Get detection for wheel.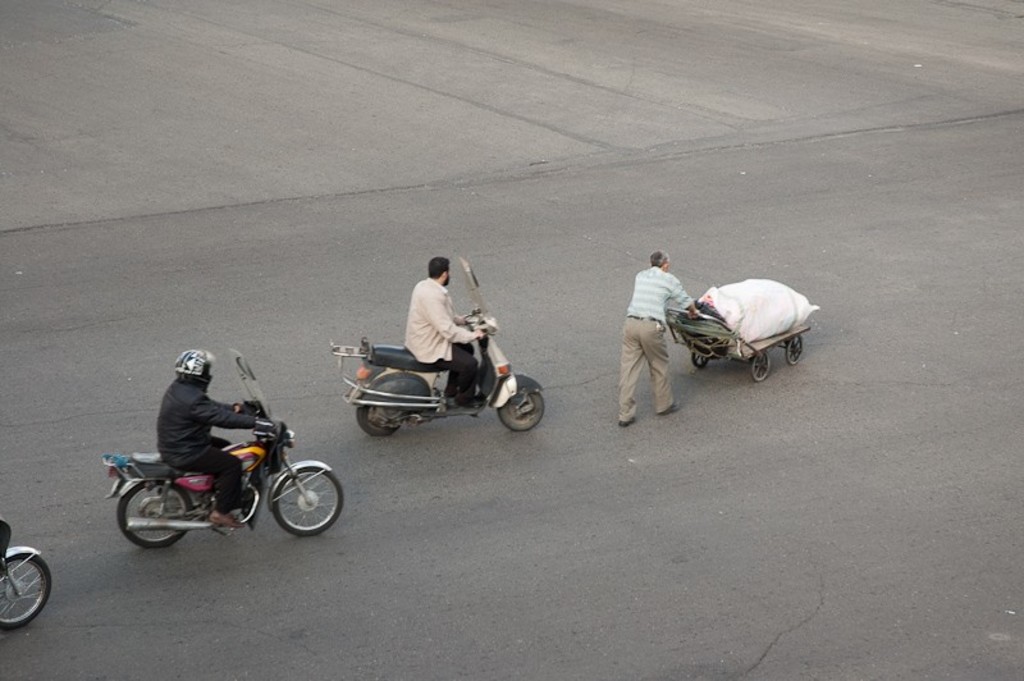
Detection: pyautogui.locateOnScreen(497, 393, 544, 433).
